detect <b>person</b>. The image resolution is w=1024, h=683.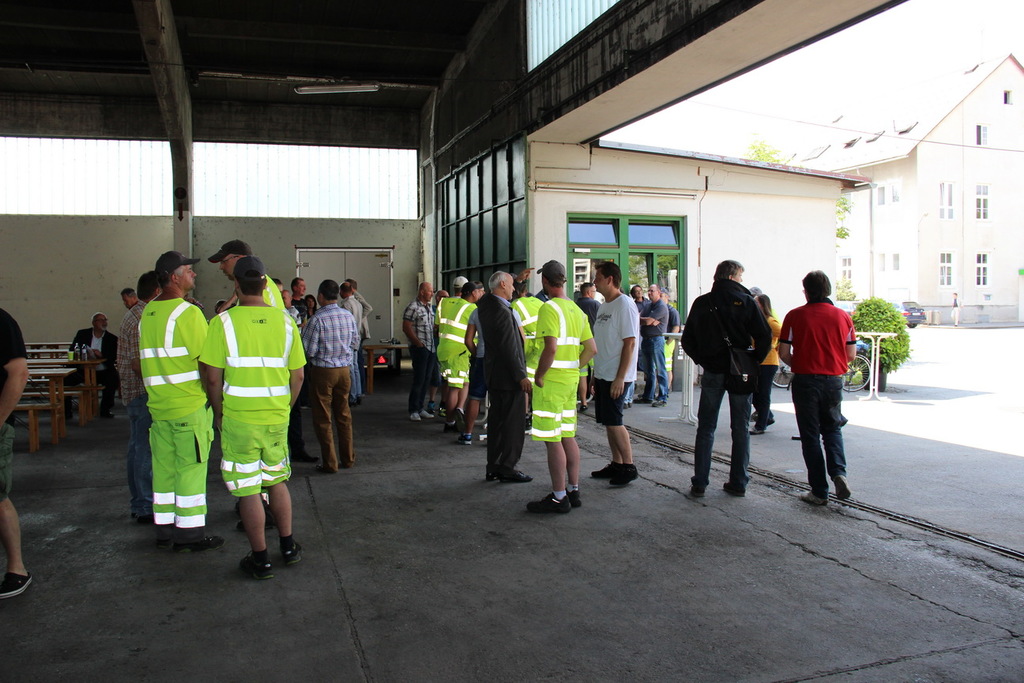
[x1=200, y1=242, x2=291, y2=568].
